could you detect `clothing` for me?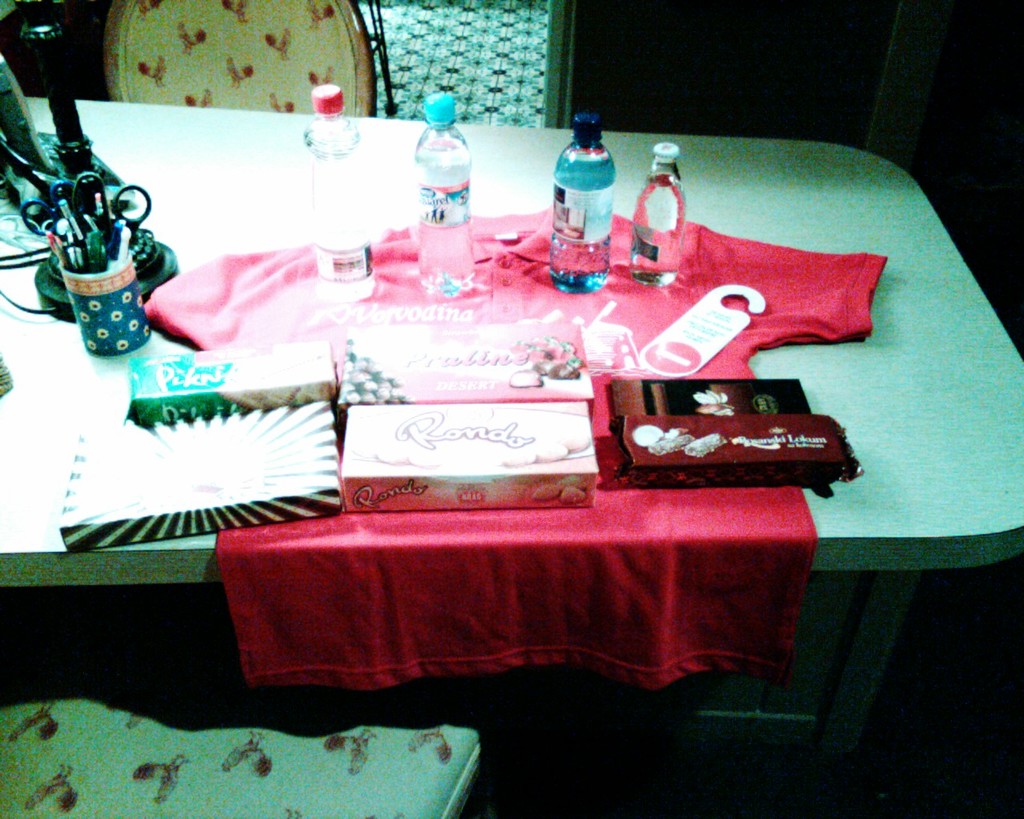
Detection result: select_region(142, 198, 890, 693).
